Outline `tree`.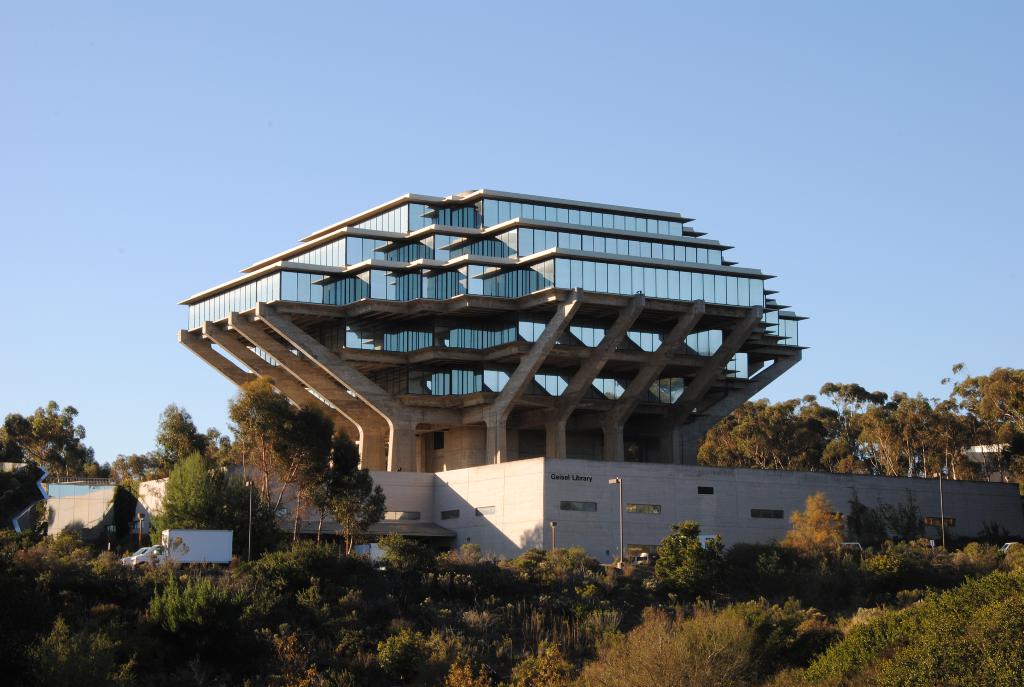
Outline: 146 399 202 457.
